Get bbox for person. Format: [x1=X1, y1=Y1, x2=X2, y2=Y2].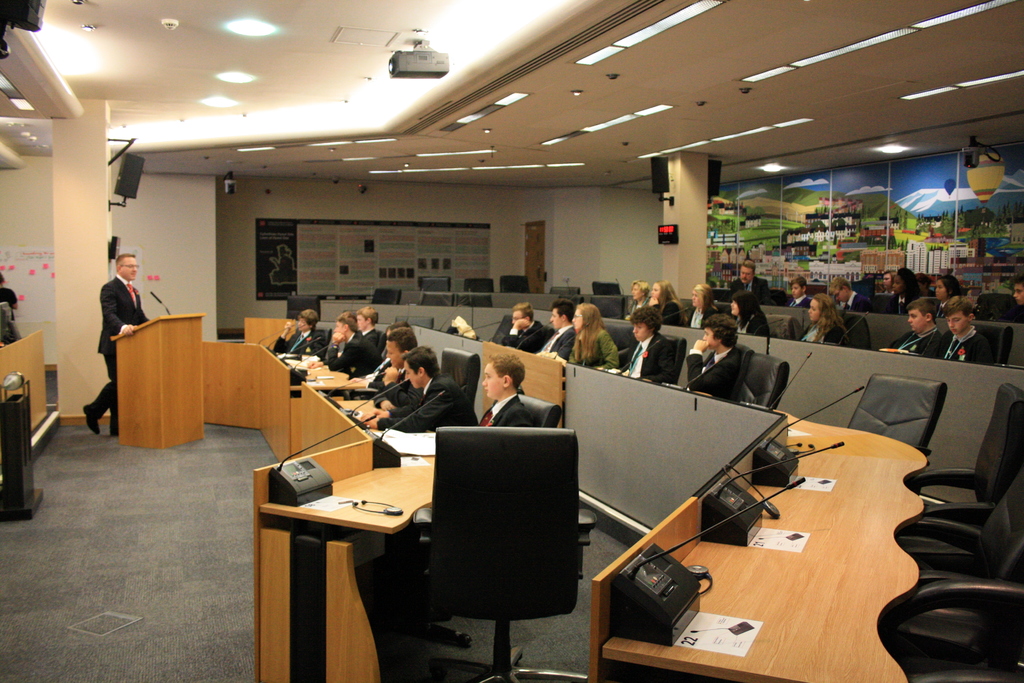
[x1=627, y1=280, x2=652, y2=315].
